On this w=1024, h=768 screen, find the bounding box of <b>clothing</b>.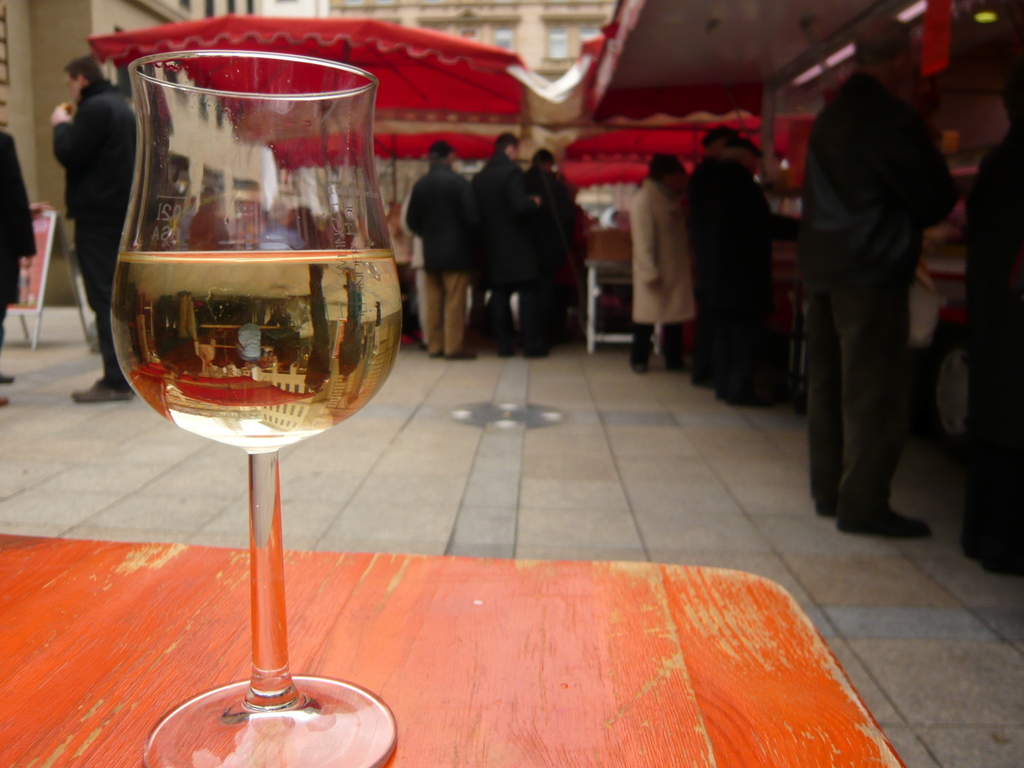
Bounding box: 953/124/1023/570.
